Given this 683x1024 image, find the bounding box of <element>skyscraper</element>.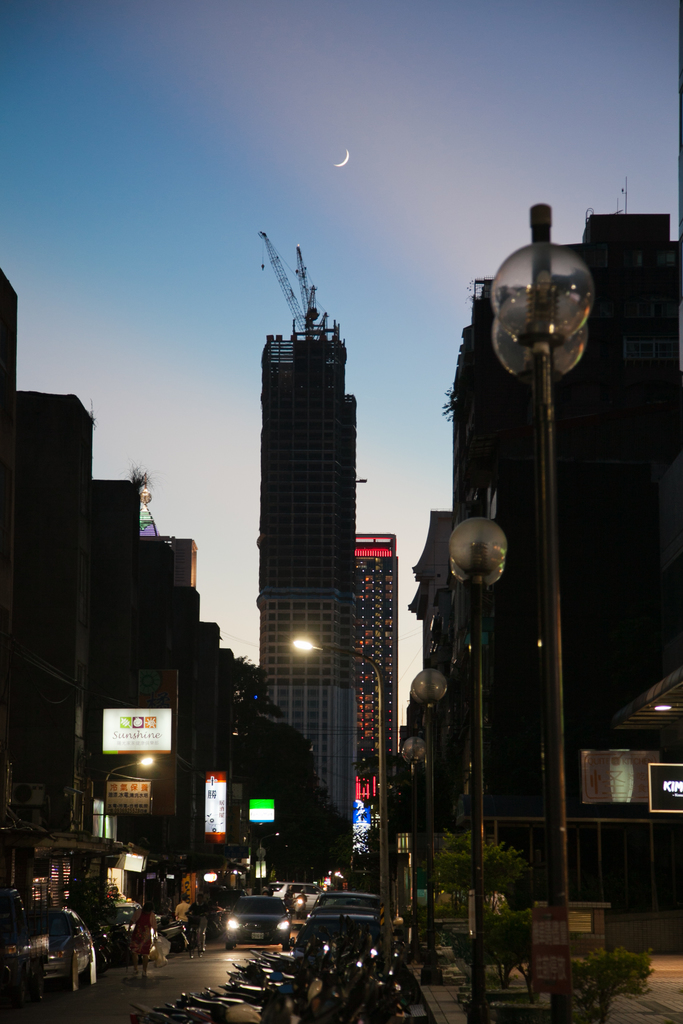
x1=224 y1=218 x2=398 y2=844.
